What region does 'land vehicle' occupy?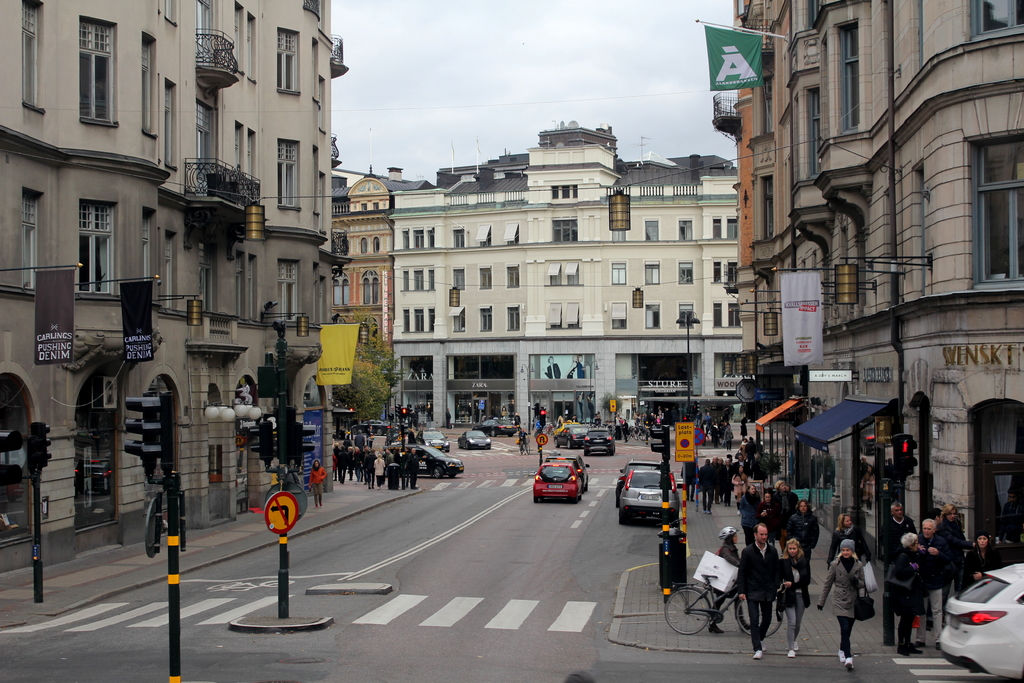
<box>459,430,490,448</box>.
